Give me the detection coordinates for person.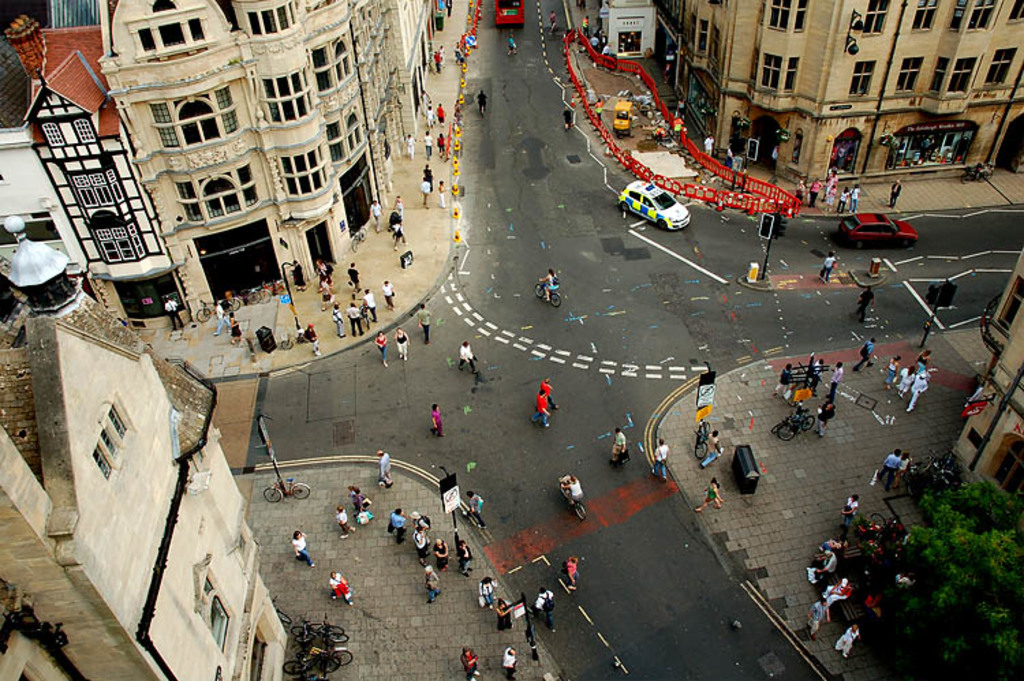
848, 180, 863, 214.
